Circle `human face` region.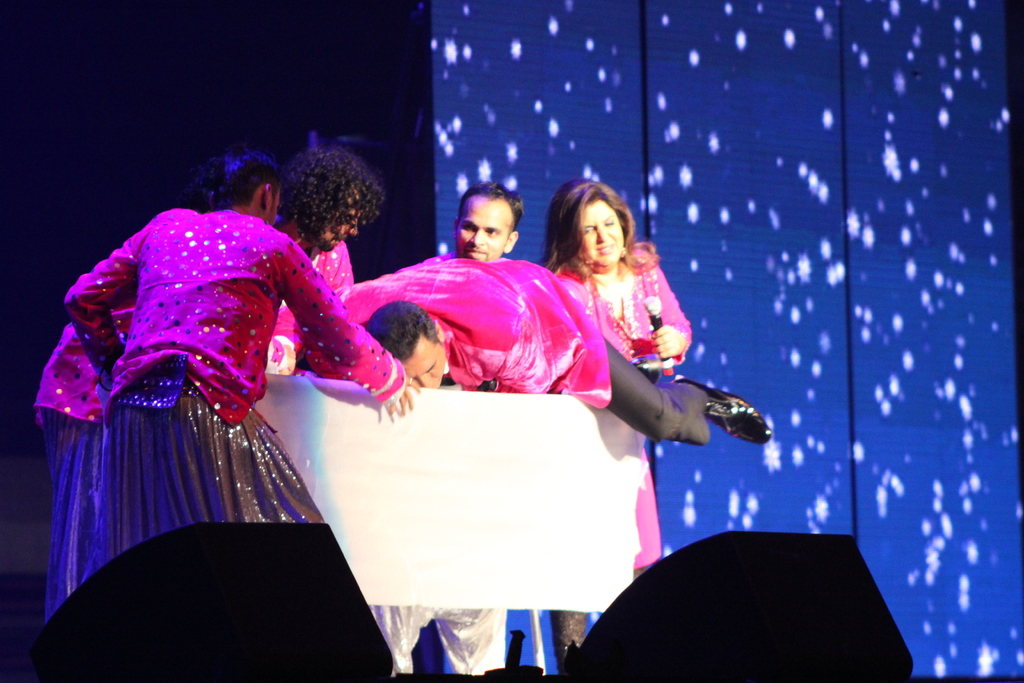
Region: {"x1": 319, "y1": 190, "x2": 363, "y2": 246}.
